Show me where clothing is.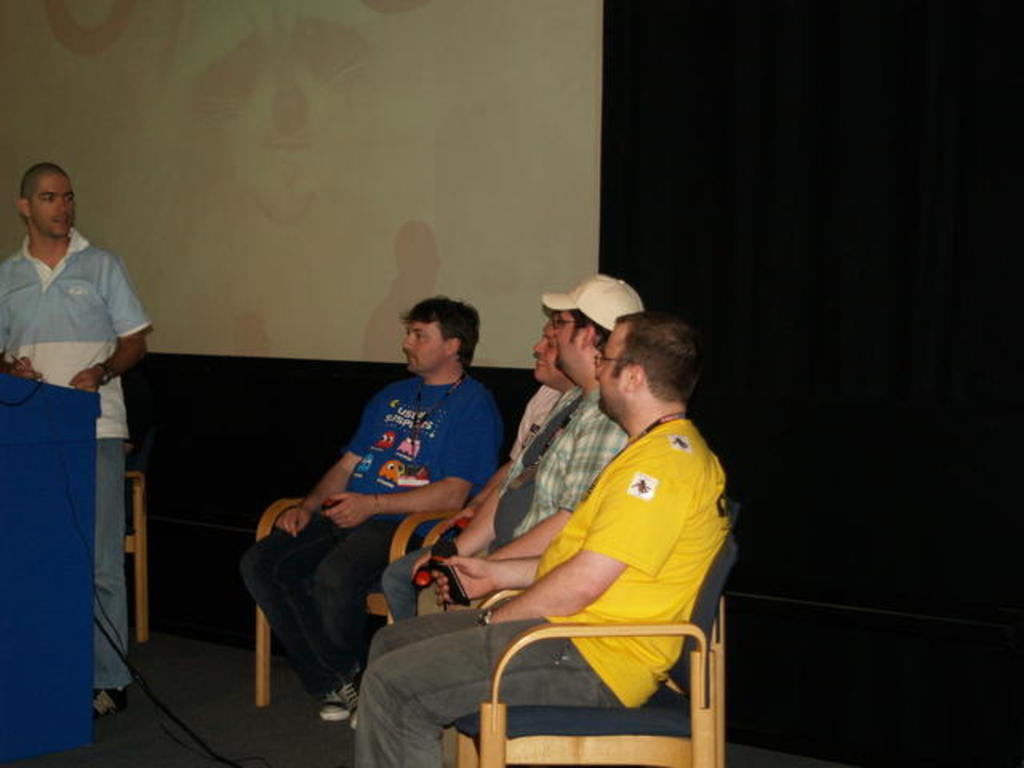
clothing is at {"x1": 376, "y1": 381, "x2": 626, "y2": 622}.
